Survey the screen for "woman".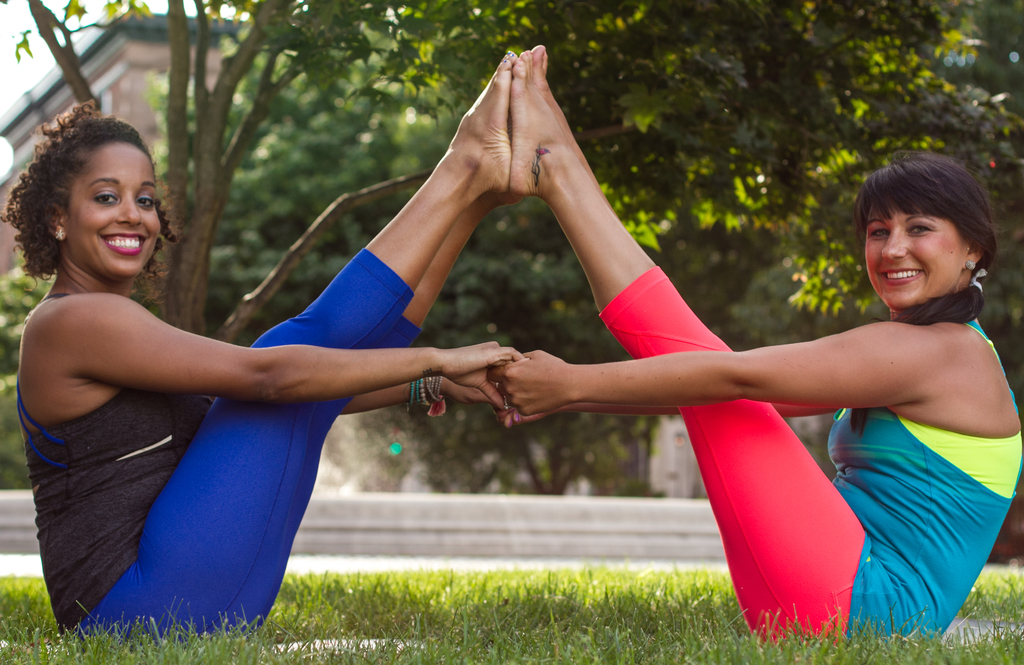
Survey found: (x1=0, y1=44, x2=516, y2=639).
